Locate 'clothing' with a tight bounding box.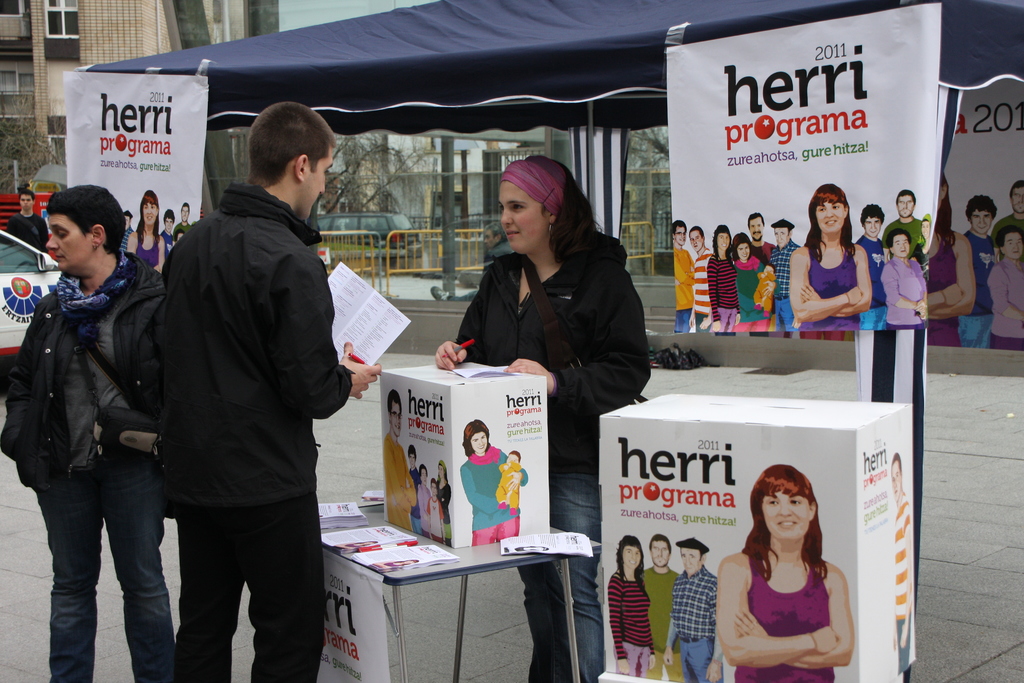
box=[856, 236, 891, 324].
